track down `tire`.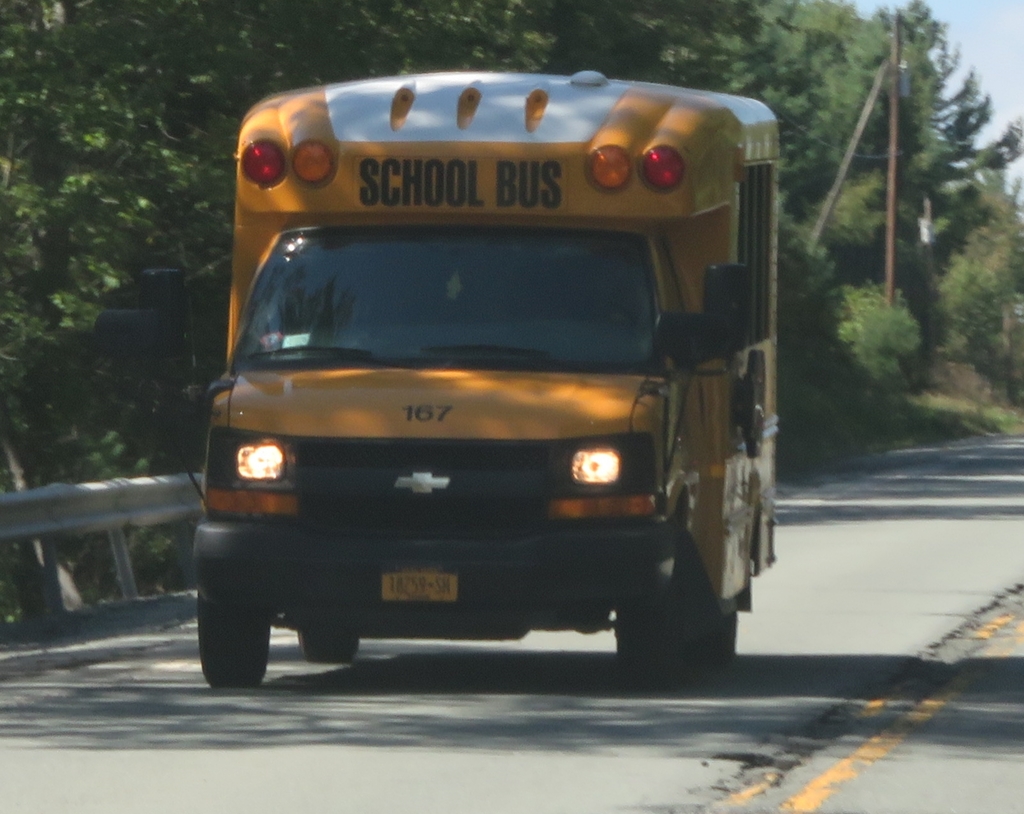
Tracked to bbox(199, 598, 273, 685).
